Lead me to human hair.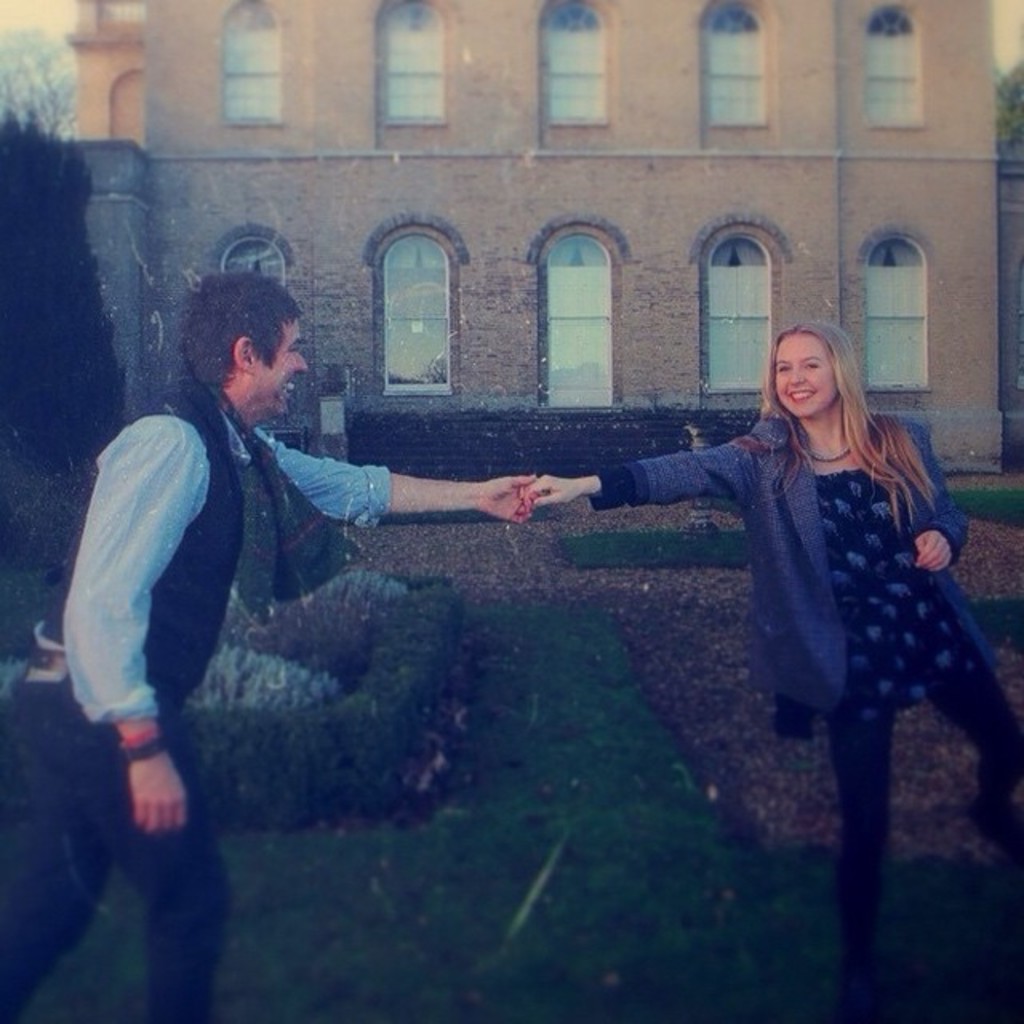
Lead to region(190, 272, 304, 392).
